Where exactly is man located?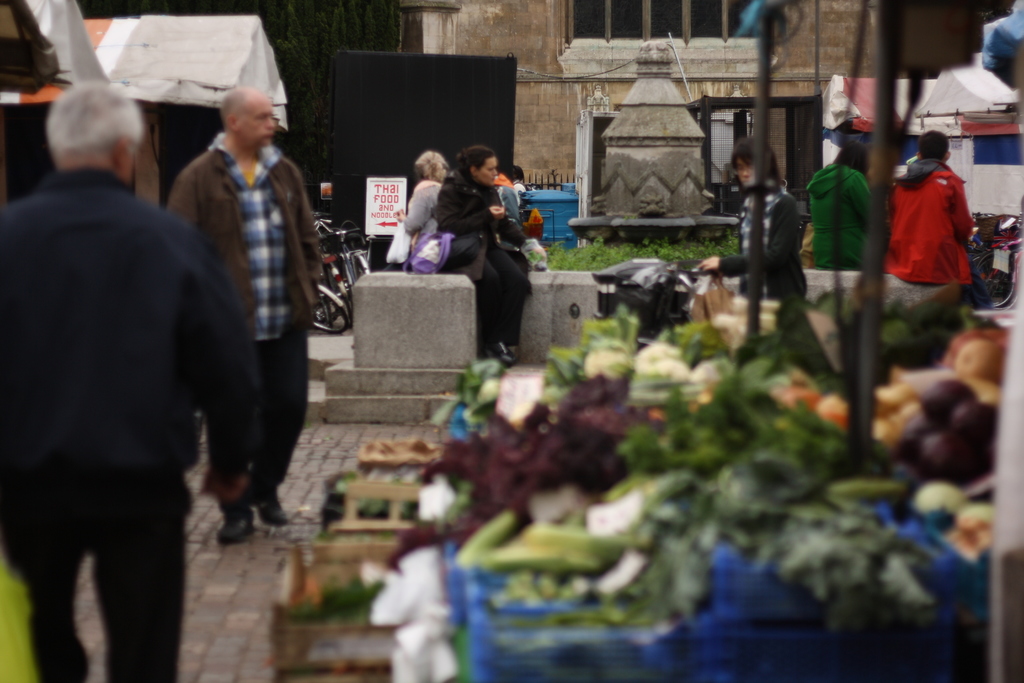
Its bounding box is {"x1": 12, "y1": 57, "x2": 249, "y2": 682}.
